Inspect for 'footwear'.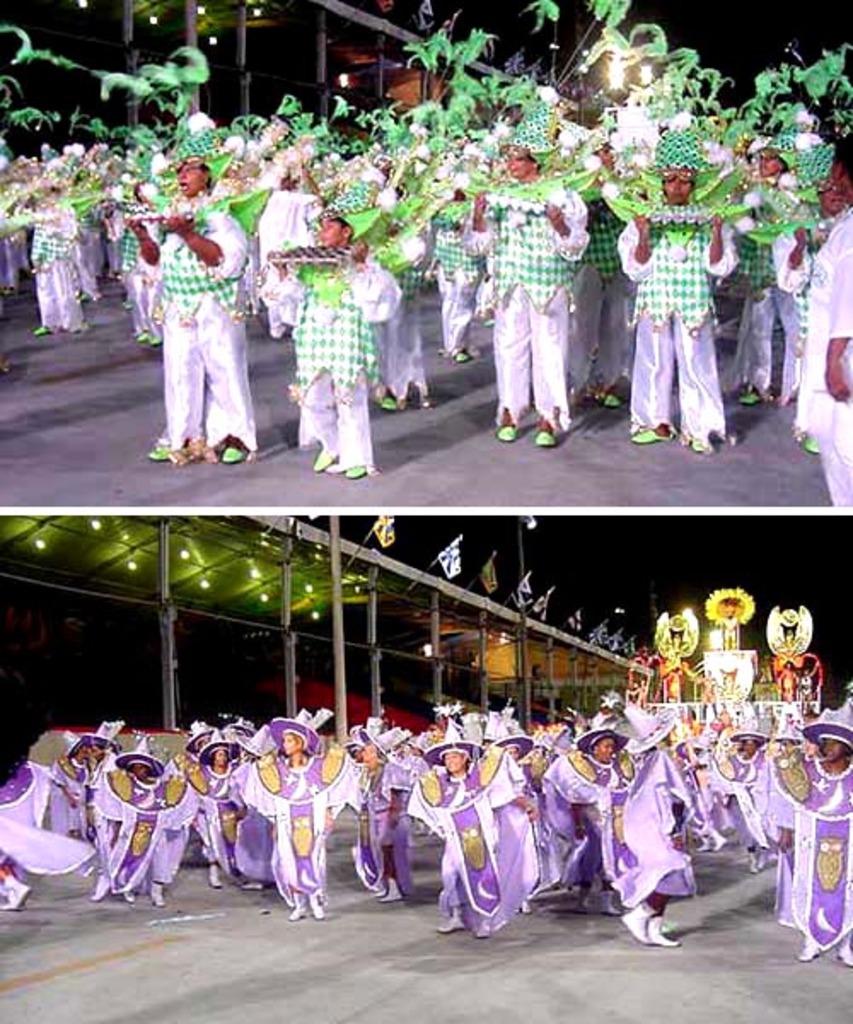
Inspection: locate(454, 352, 469, 364).
